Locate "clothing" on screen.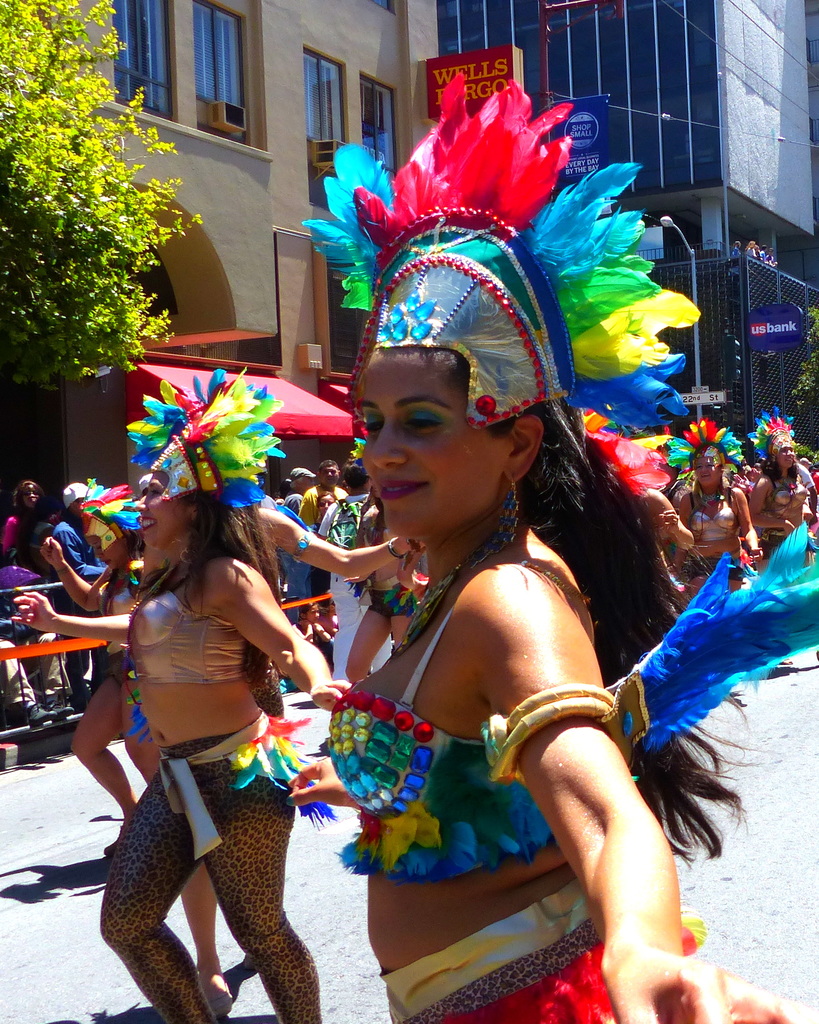
On screen at locate(740, 472, 804, 557).
